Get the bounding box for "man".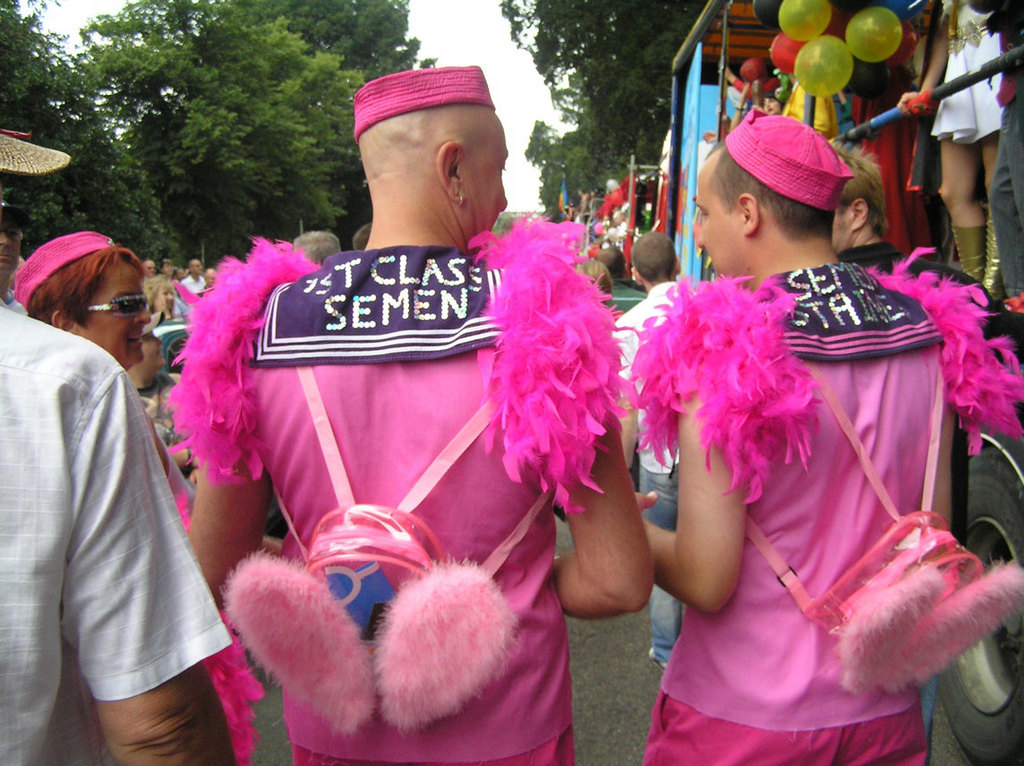
[left=0, top=176, right=31, bottom=321].
